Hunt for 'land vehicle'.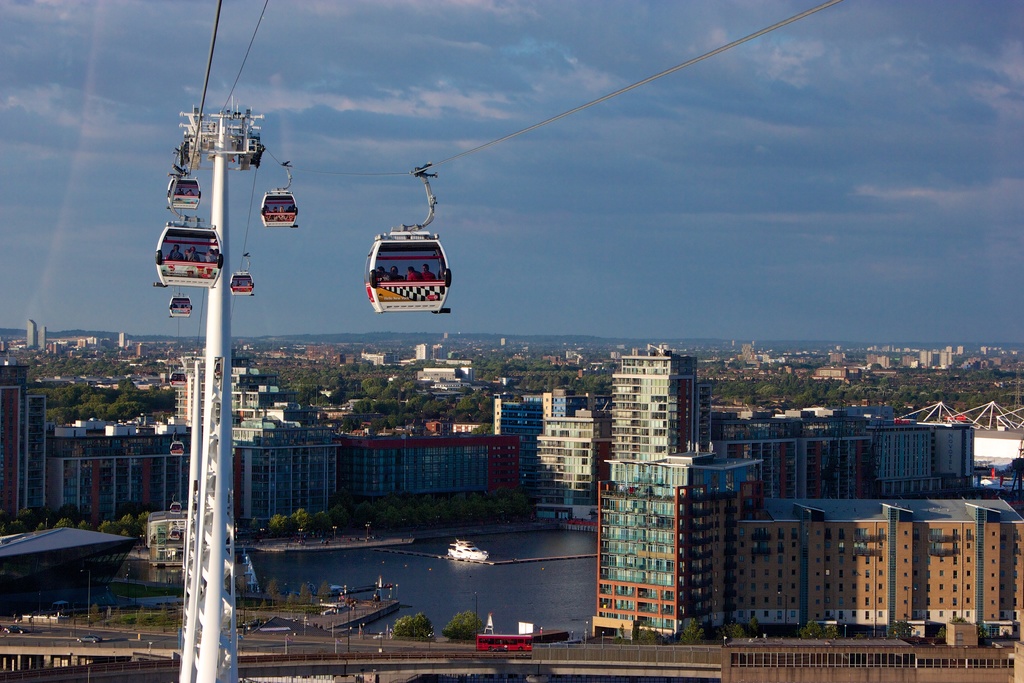
Hunted down at Rect(474, 629, 535, 653).
